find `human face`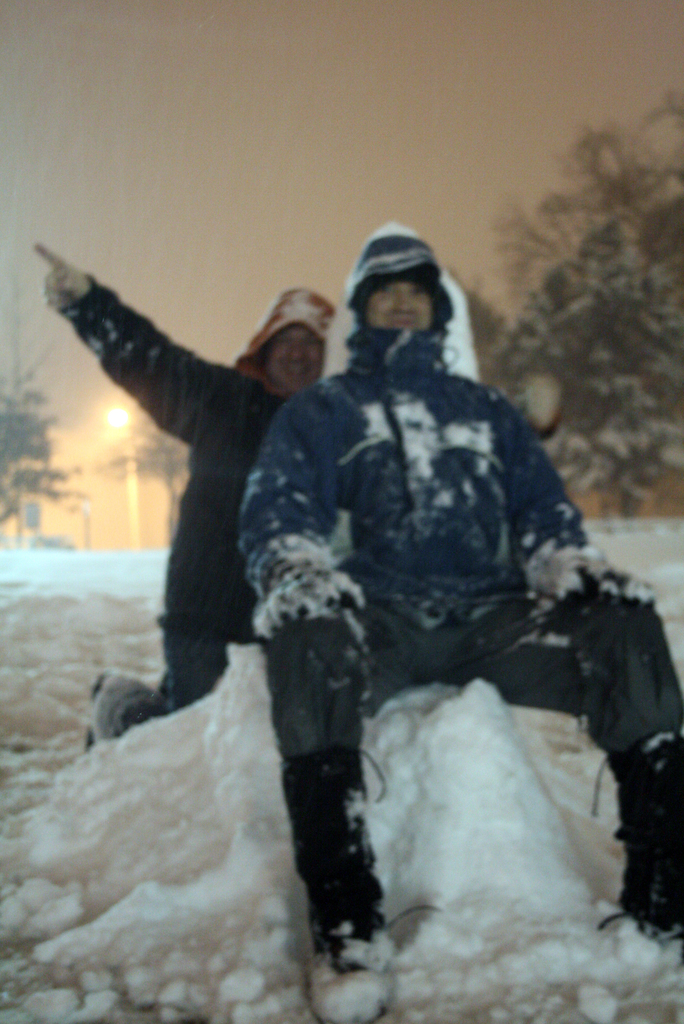
364 276 434 332
